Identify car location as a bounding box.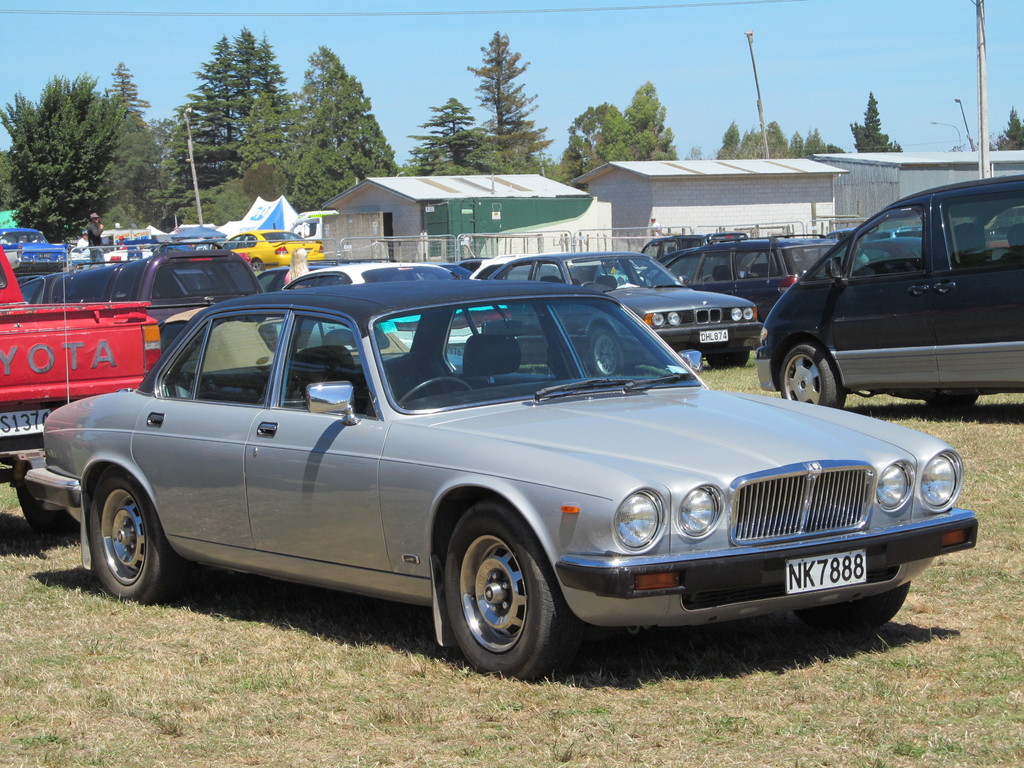
x1=279 y1=260 x2=509 y2=359.
